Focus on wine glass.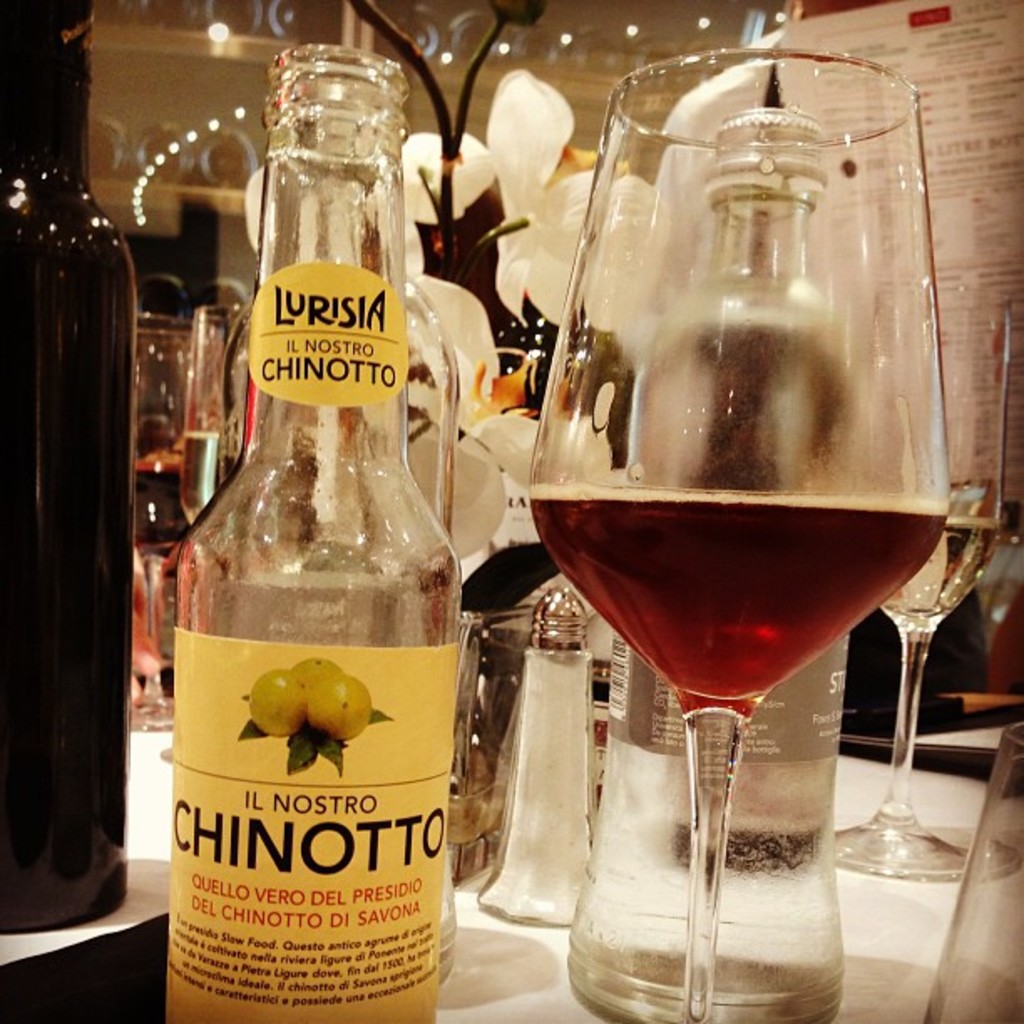
Focused at (529,44,945,1022).
